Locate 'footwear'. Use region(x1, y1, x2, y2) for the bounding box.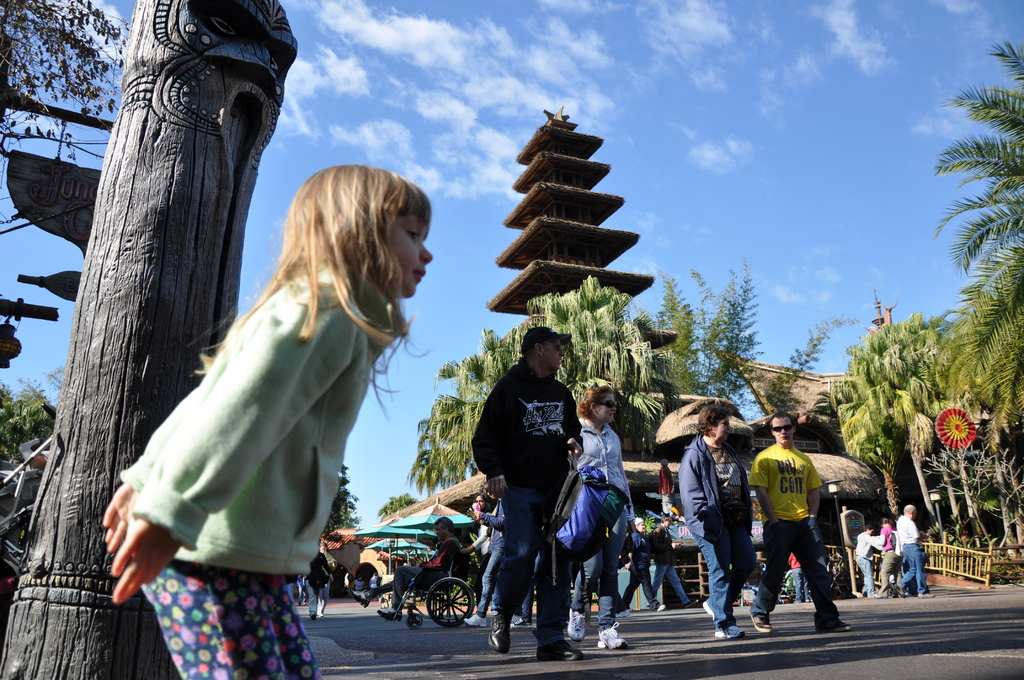
region(714, 624, 745, 640).
